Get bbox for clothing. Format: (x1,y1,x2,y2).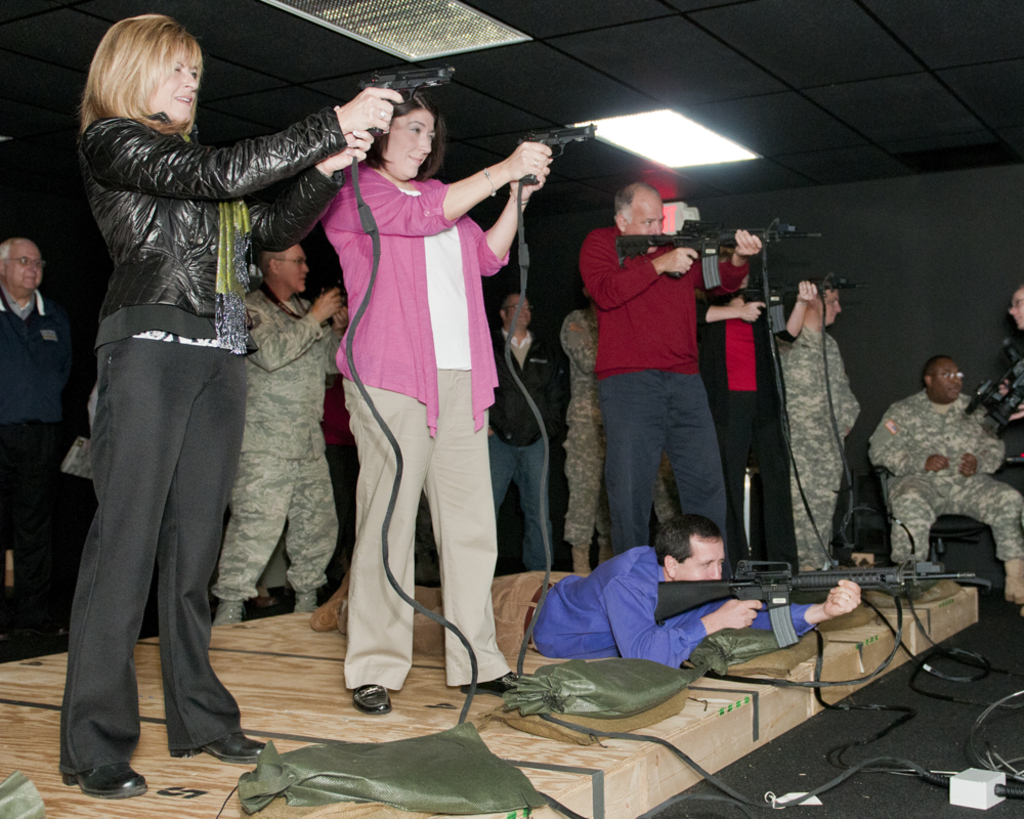
(59,117,346,769).
